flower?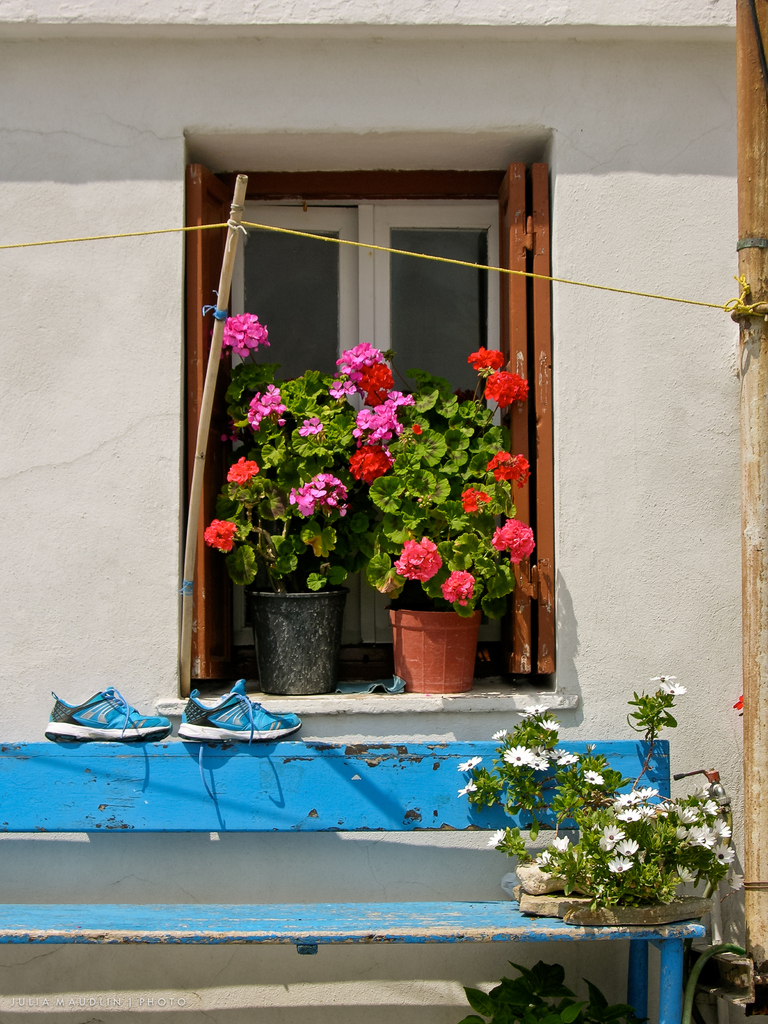
<region>470, 348, 508, 376</region>
